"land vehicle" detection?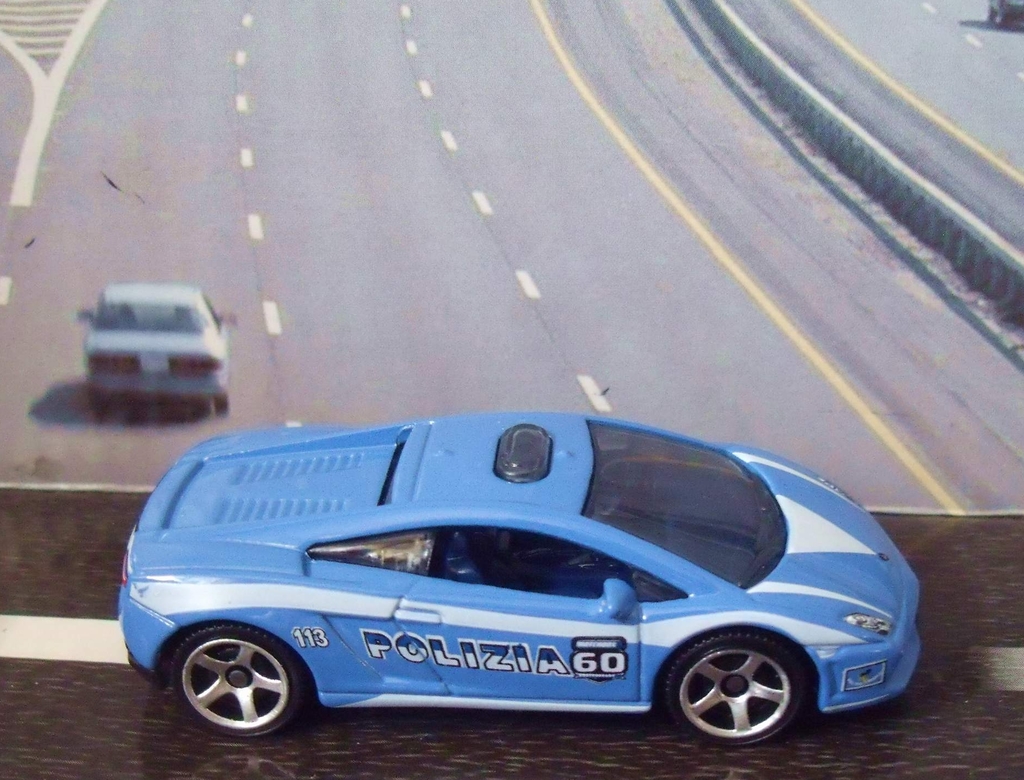
993,0,1018,26
